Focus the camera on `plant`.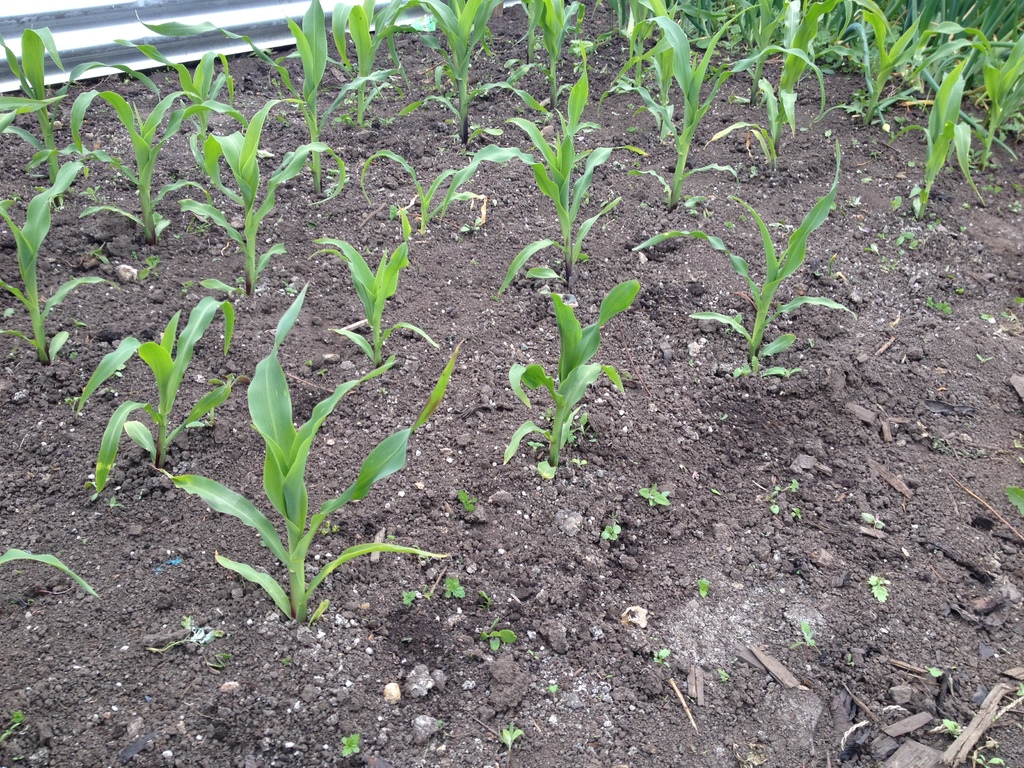
Focus region: <bbox>76, 296, 240, 495</bbox>.
